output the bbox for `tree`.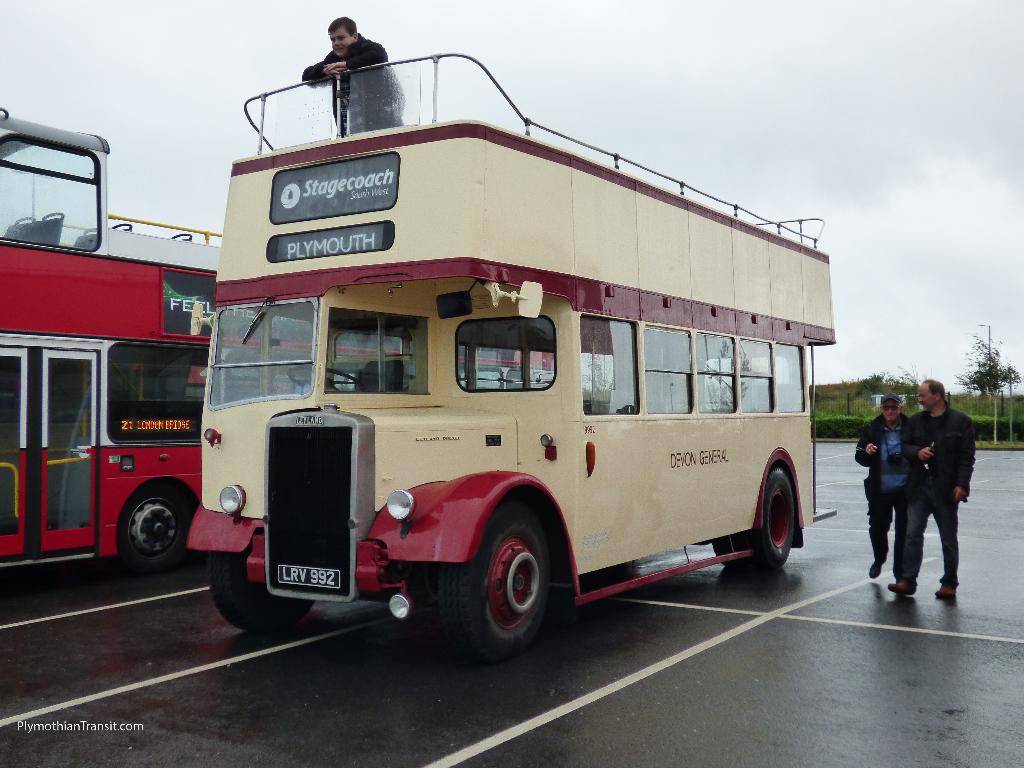
[952,329,1023,401].
